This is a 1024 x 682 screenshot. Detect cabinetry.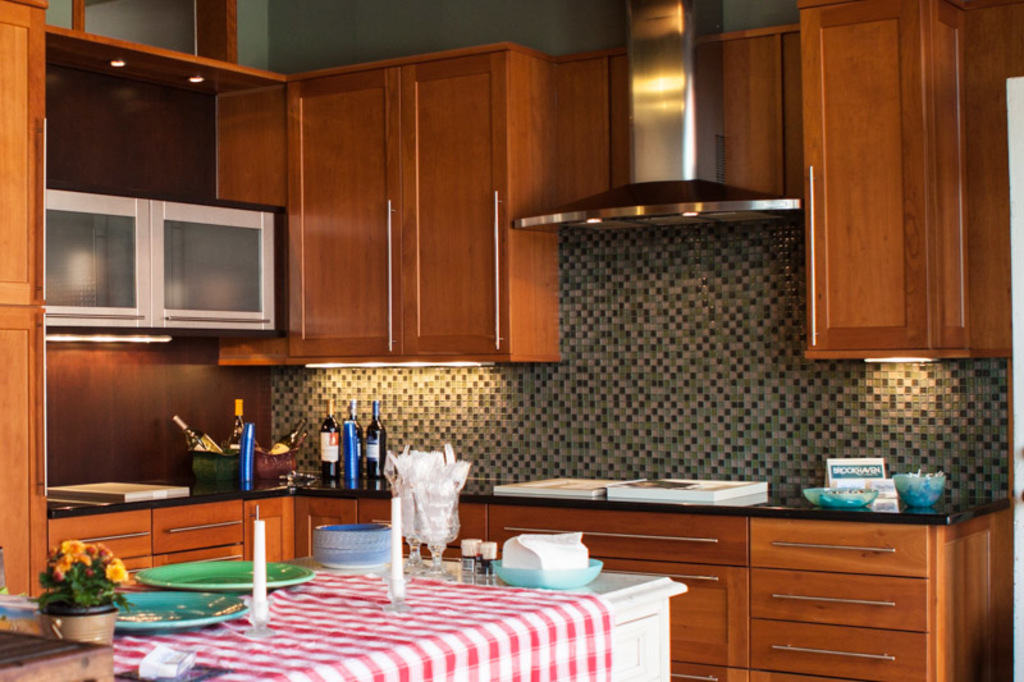
rect(751, 493, 1020, 681).
